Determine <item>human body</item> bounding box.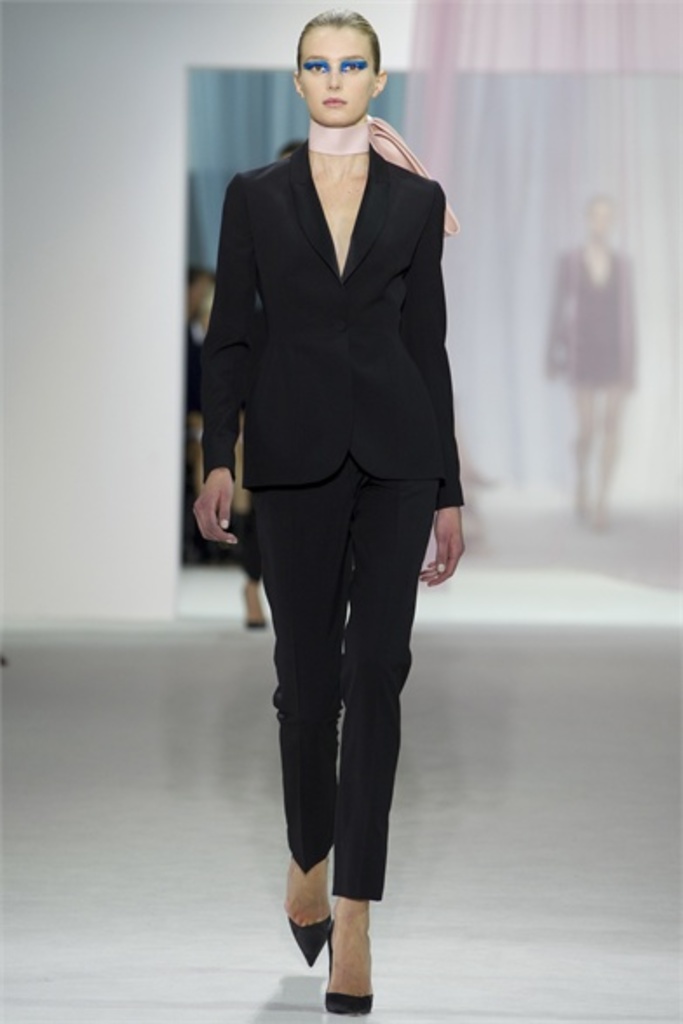
Determined: [524,188,639,536].
